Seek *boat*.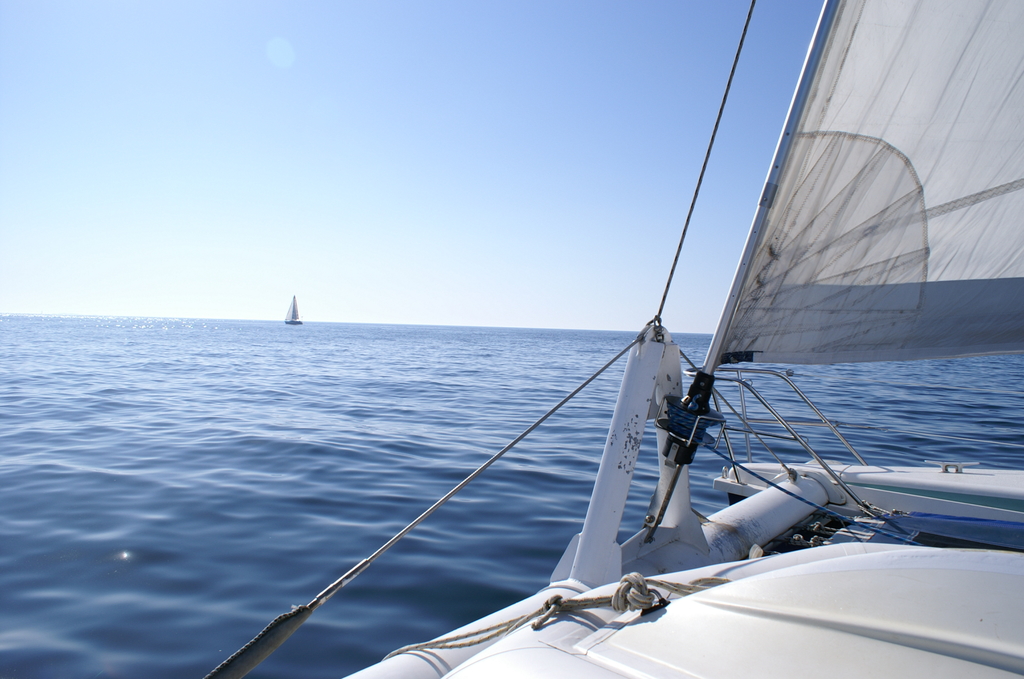
crop(283, 299, 299, 327).
